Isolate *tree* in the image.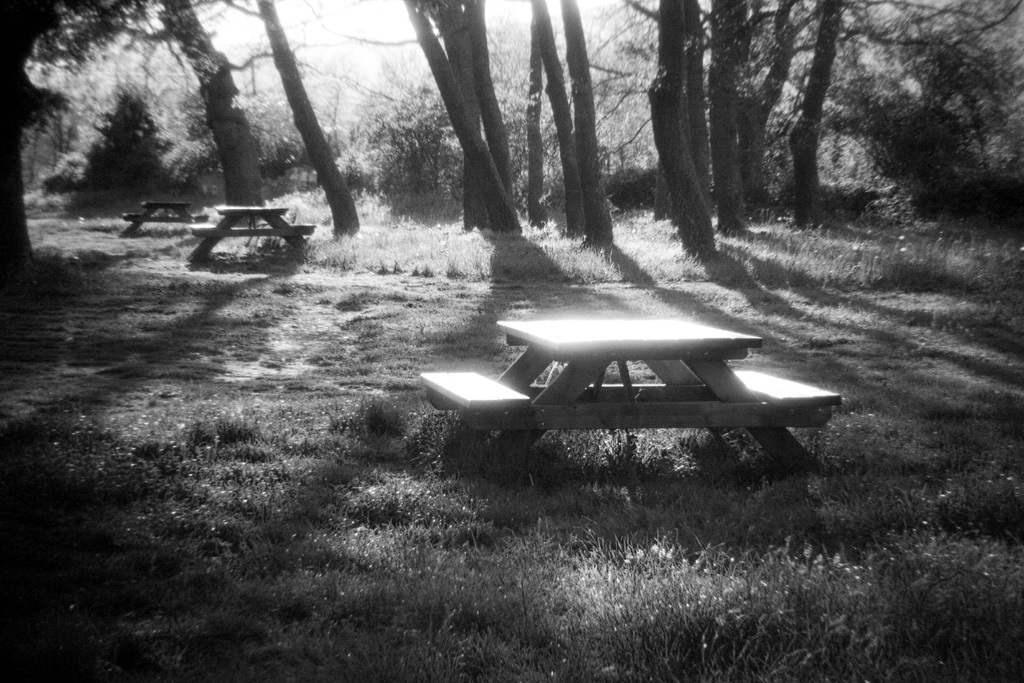
Isolated region: (x1=209, y1=0, x2=360, y2=239).
